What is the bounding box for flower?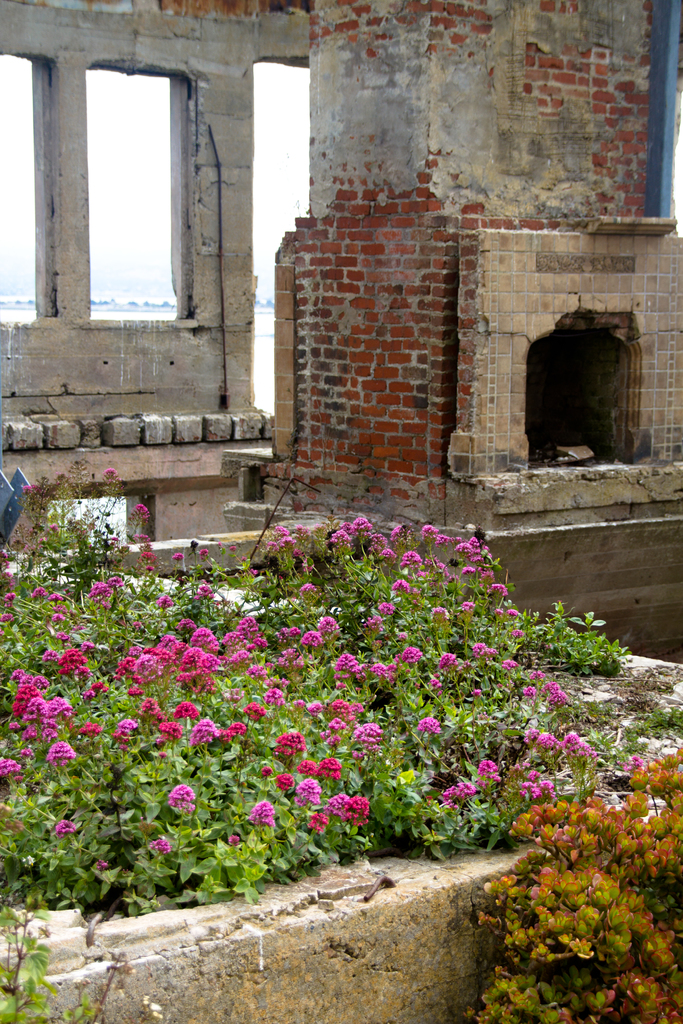
17/483/35/498.
